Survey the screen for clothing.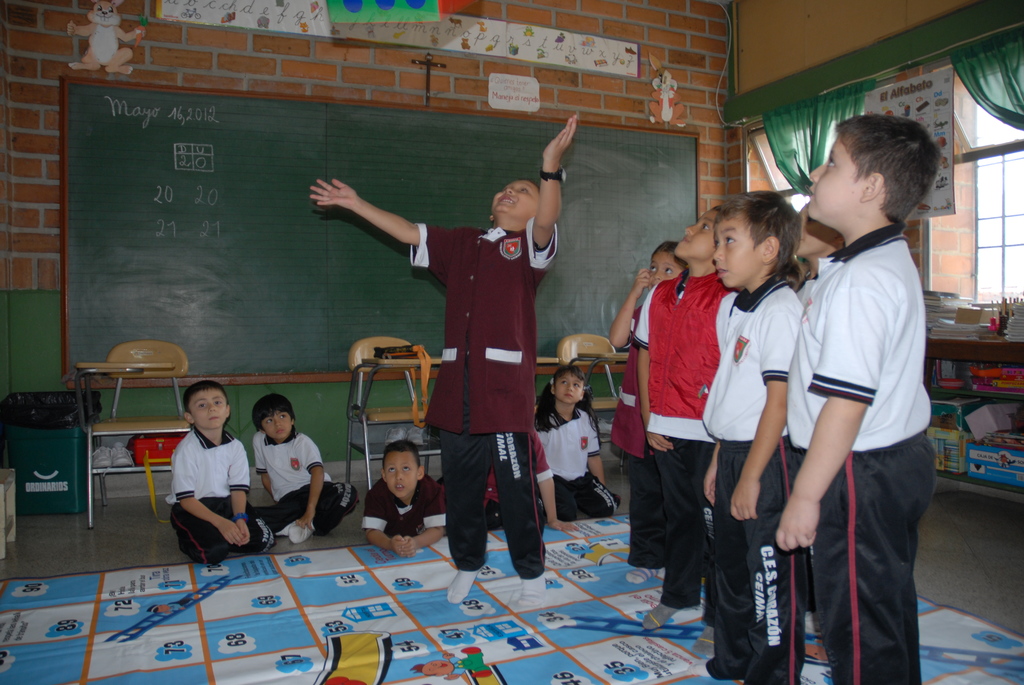
Survey found: rect(611, 305, 666, 567).
